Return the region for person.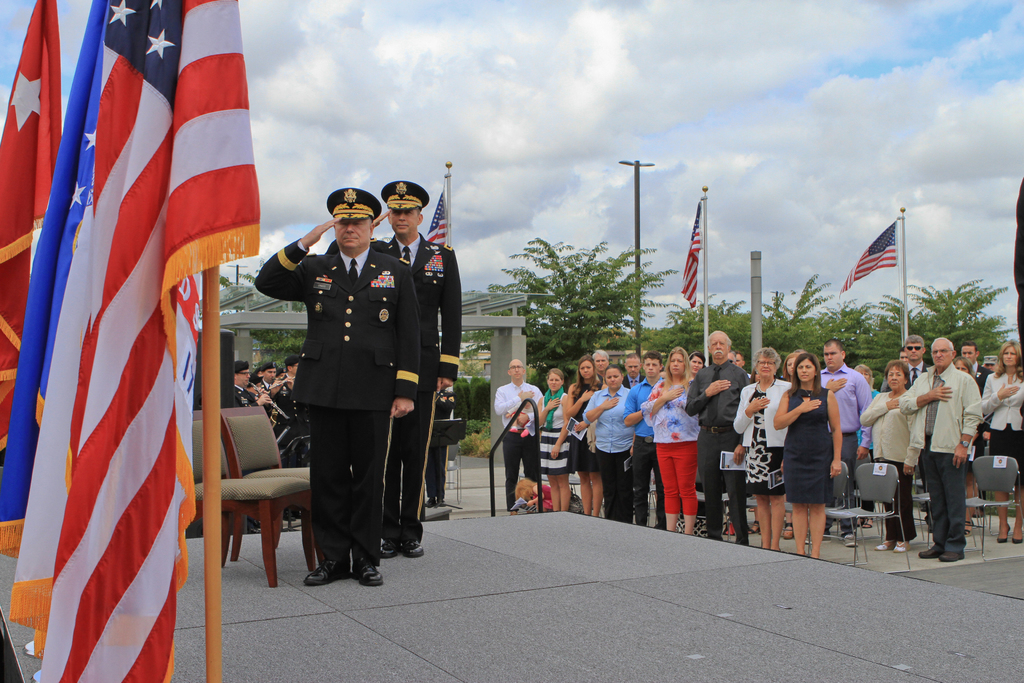
[x1=627, y1=356, x2=659, y2=524].
